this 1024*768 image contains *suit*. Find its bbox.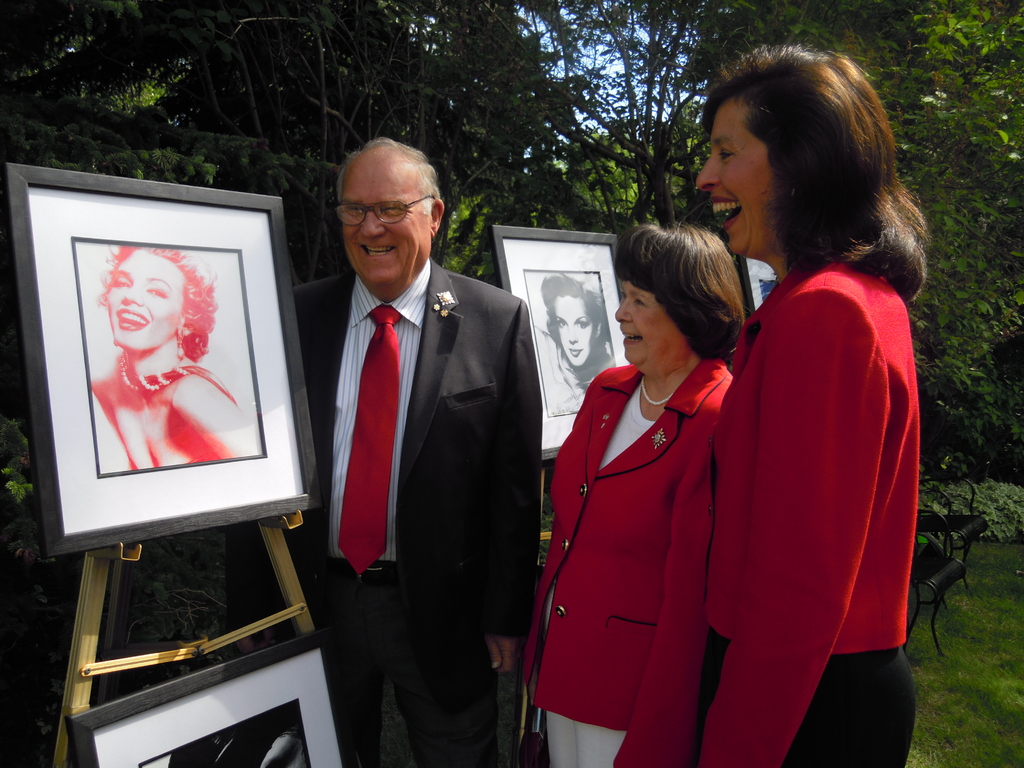
bbox=(307, 127, 538, 751).
